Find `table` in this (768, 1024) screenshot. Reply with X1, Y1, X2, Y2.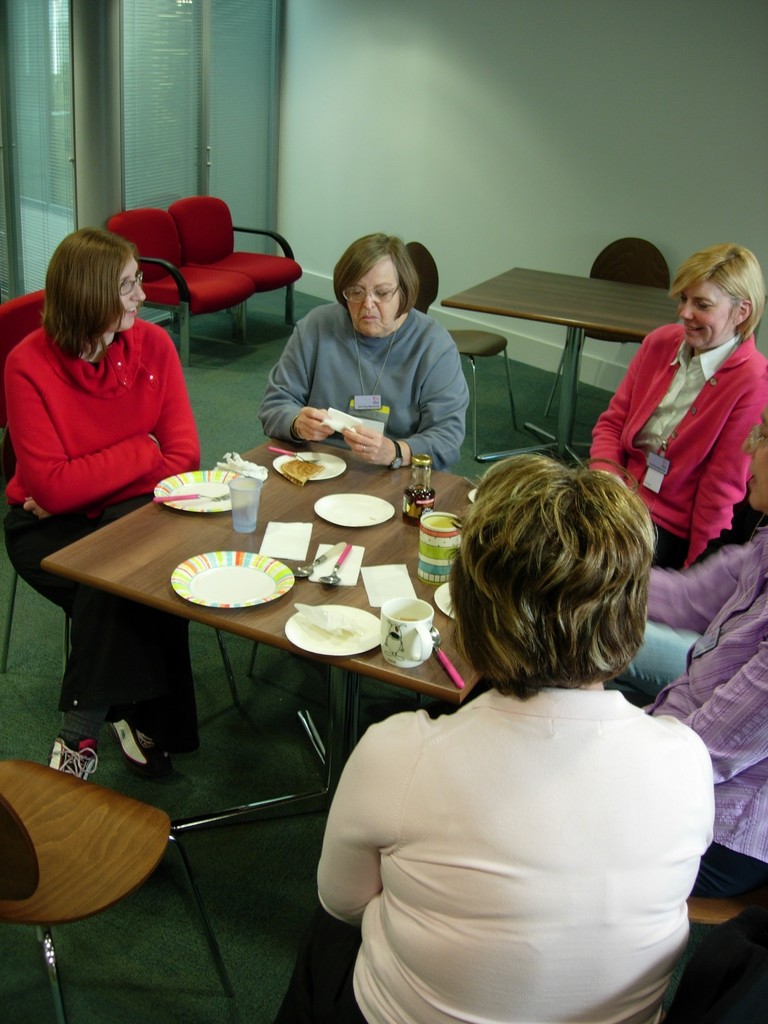
443, 261, 682, 483.
